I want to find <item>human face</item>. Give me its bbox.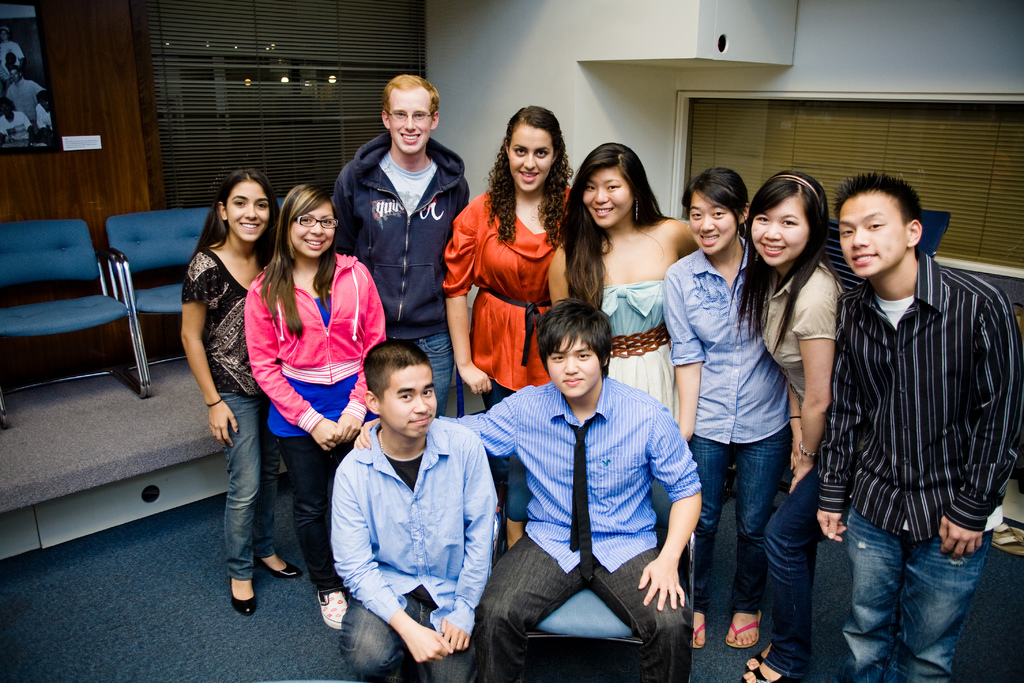
(289, 205, 332, 255).
